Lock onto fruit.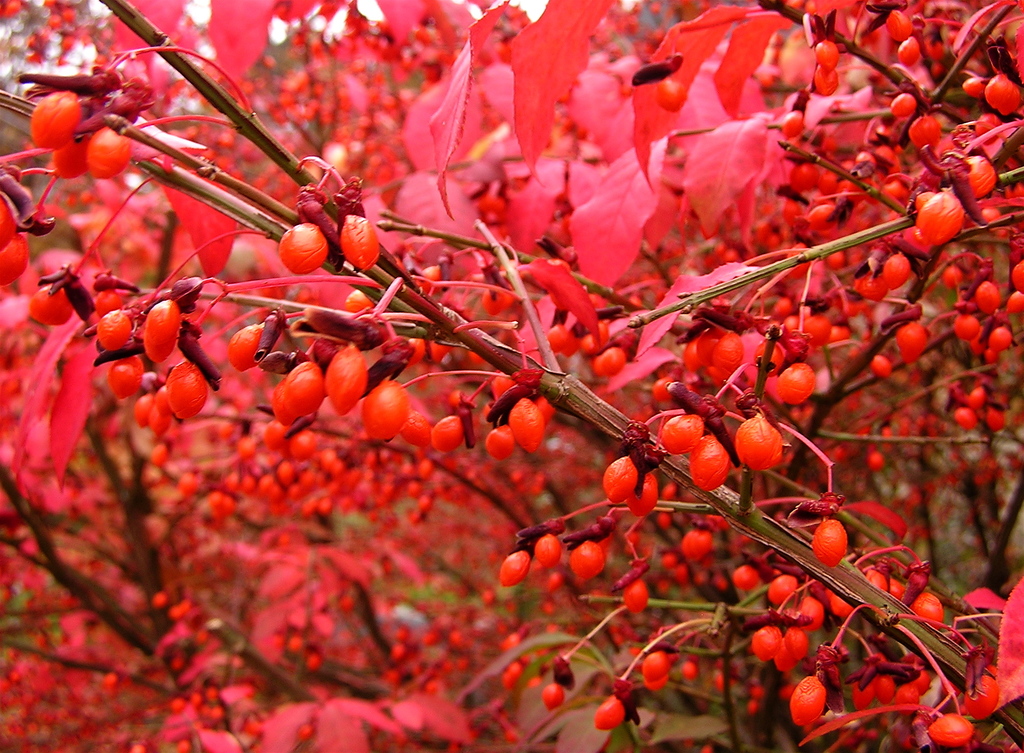
Locked: bbox=[881, 250, 910, 290].
